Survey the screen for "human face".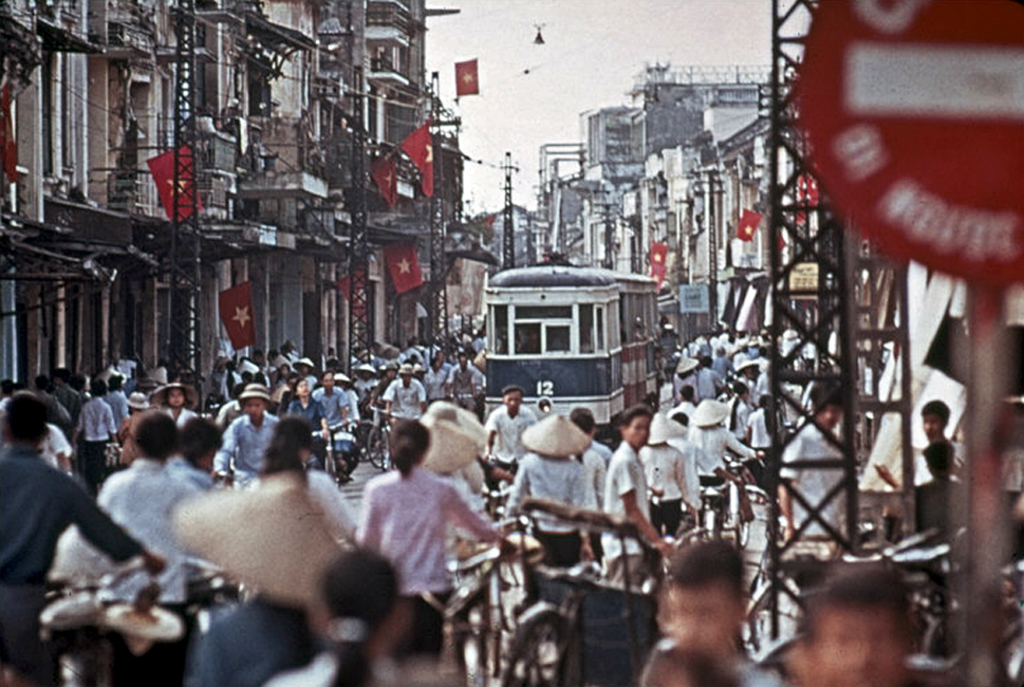
Survey found: 298, 380, 309, 400.
